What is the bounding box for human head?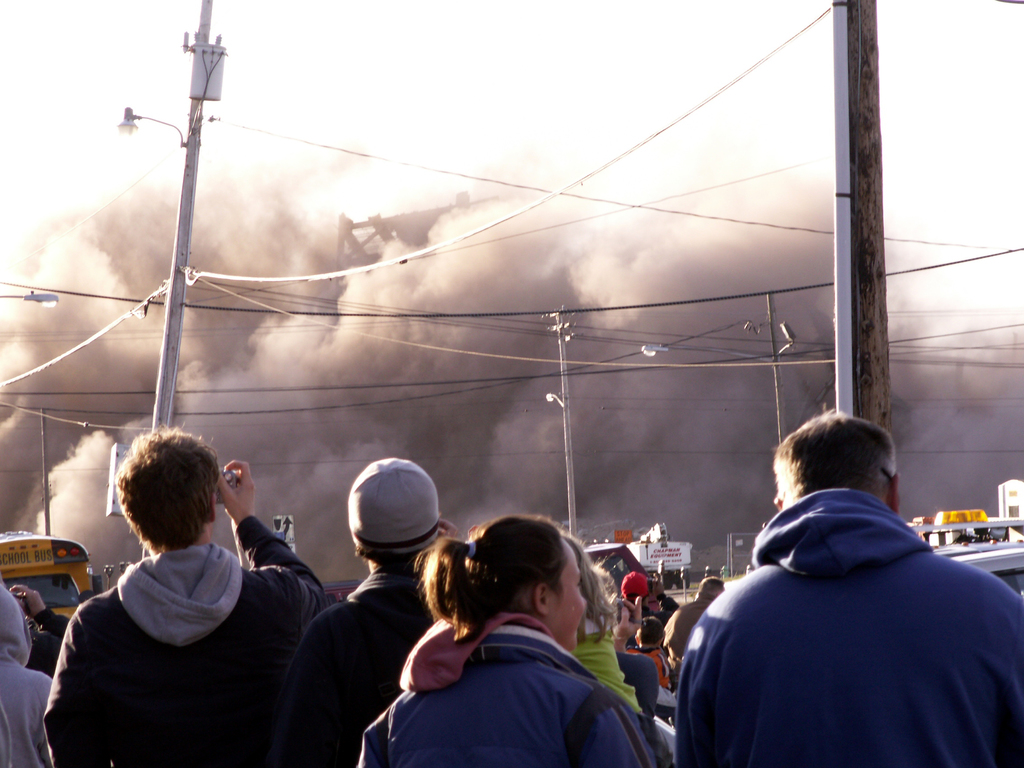
(left=115, top=429, right=221, bottom=550).
